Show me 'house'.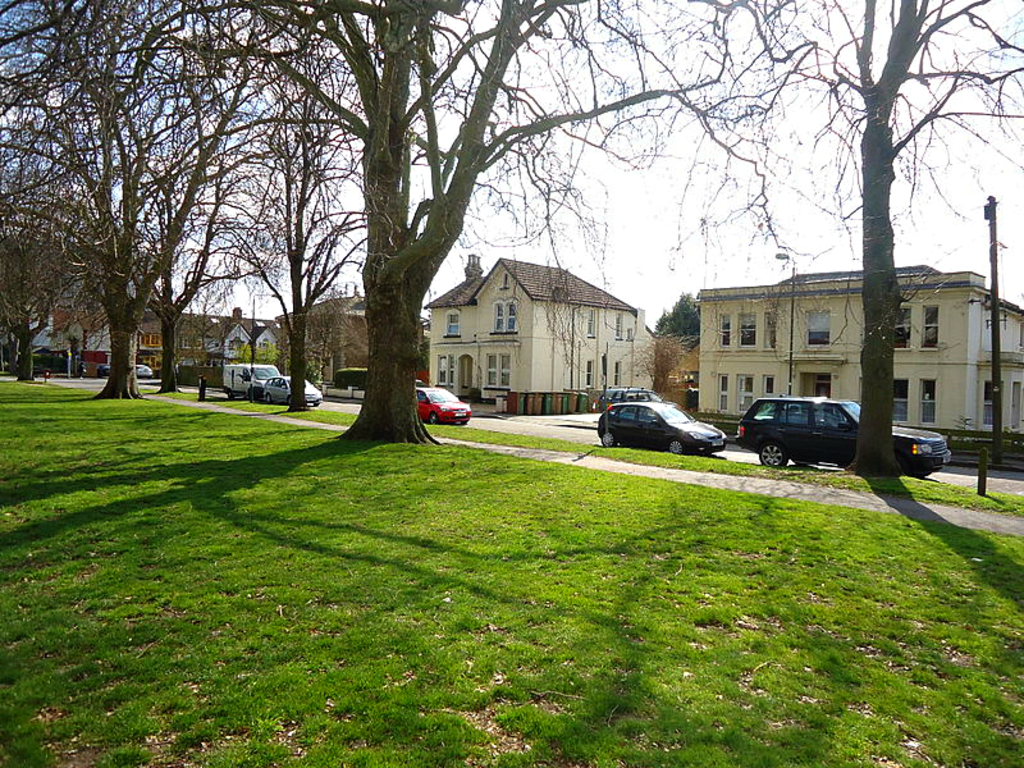
'house' is here: <region>33, 289, 138, 380</region>.
